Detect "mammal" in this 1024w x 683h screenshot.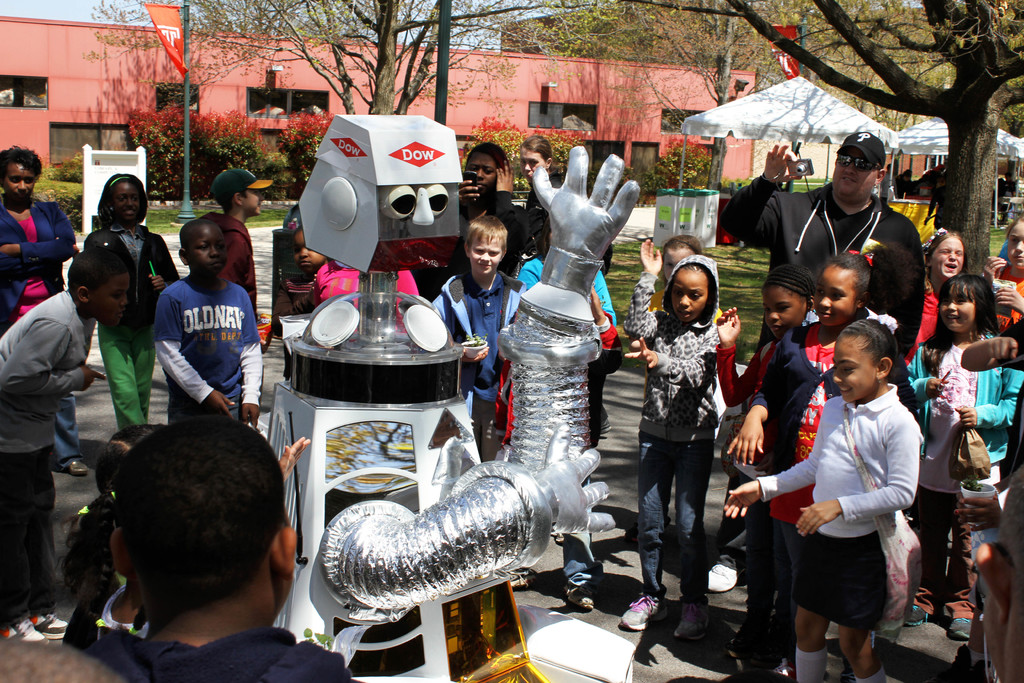
Detection: (x1=644, y1=231, x2=724, y2=318).
